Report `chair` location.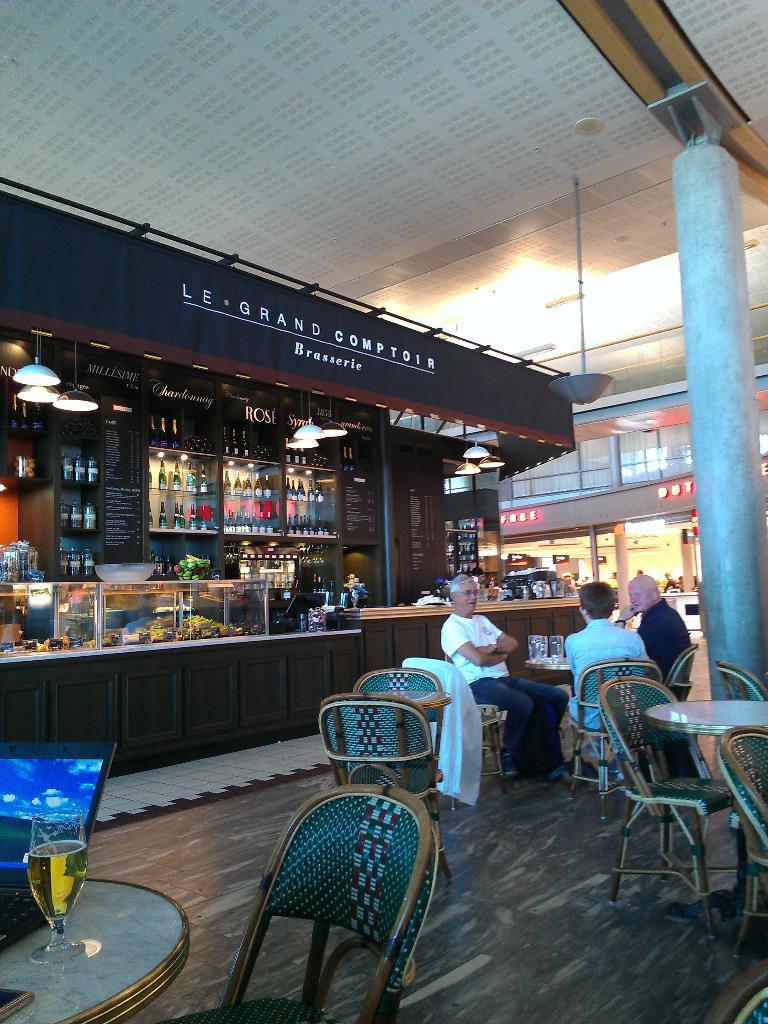
Report: {"left": 701, "top": 957, "right": 767, "bottom": 1023}.
